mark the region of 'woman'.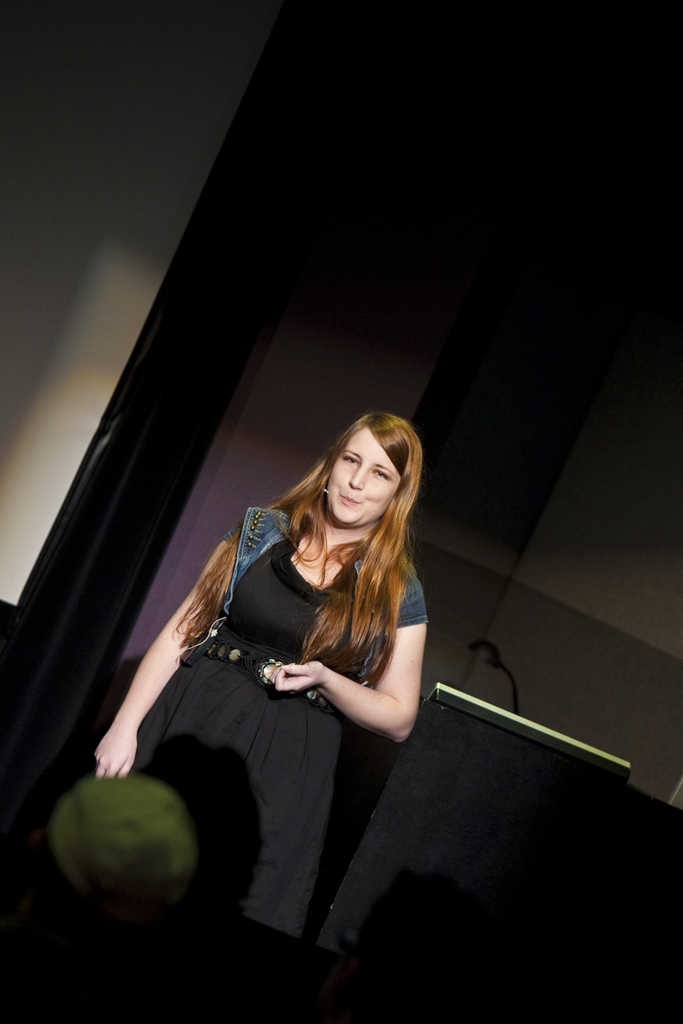
Region: bbox=(102, 400, 452, 973).
